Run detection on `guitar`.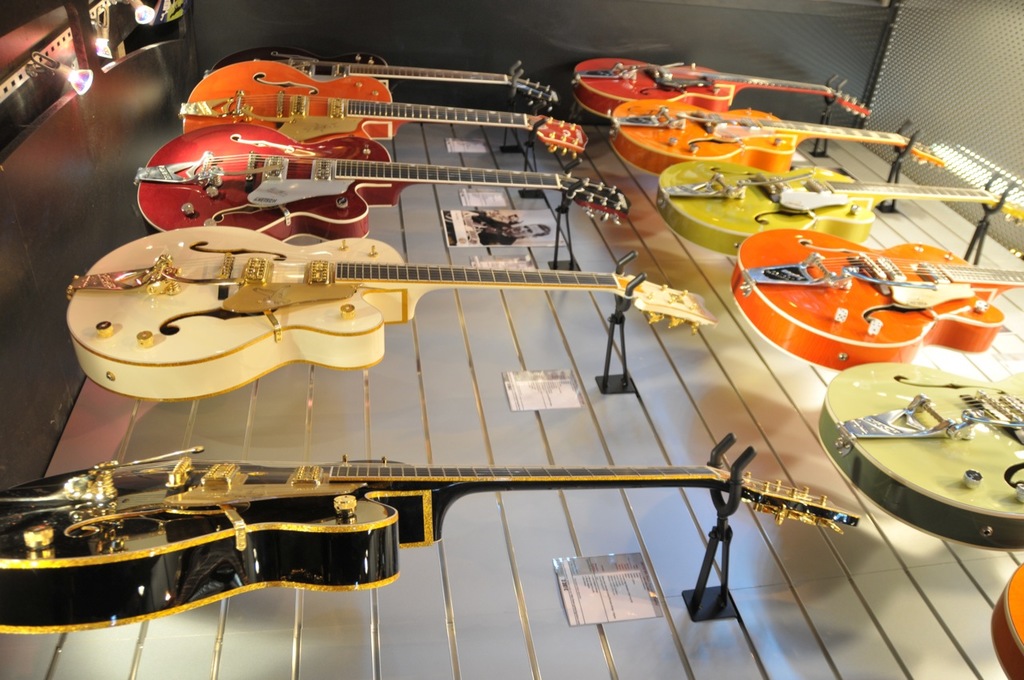
Result: rect(0, 446, 864, 636).
